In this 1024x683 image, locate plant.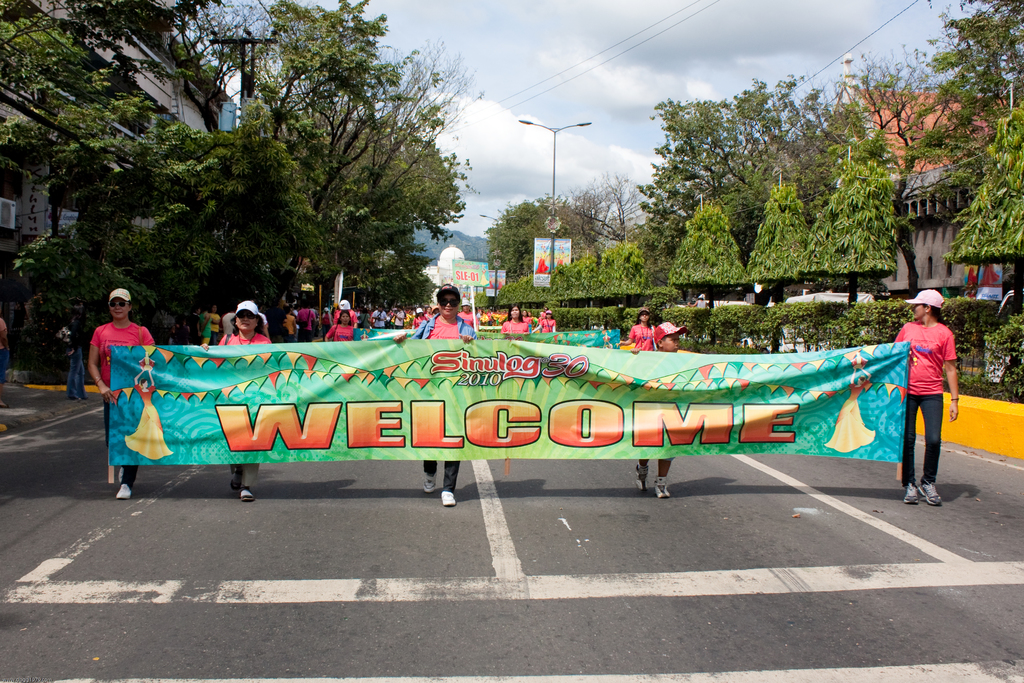
Bounding box: bbox(547, 265, 572, 313).
